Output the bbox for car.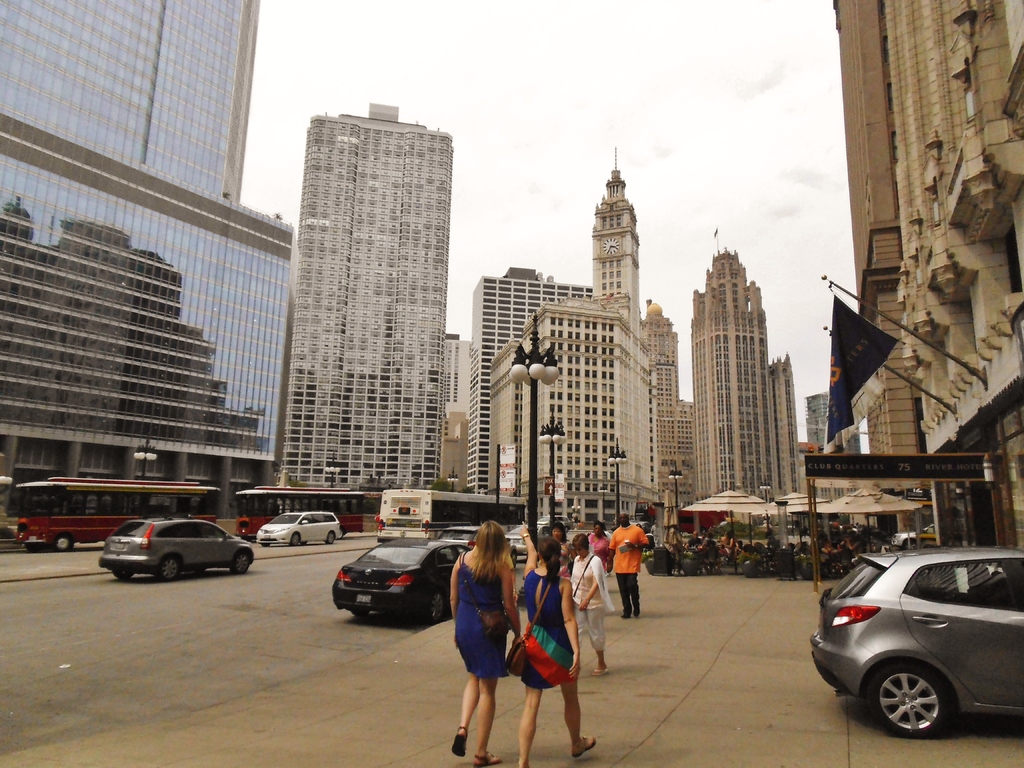
x1=330, y1=538, x2=472, y2=627.
